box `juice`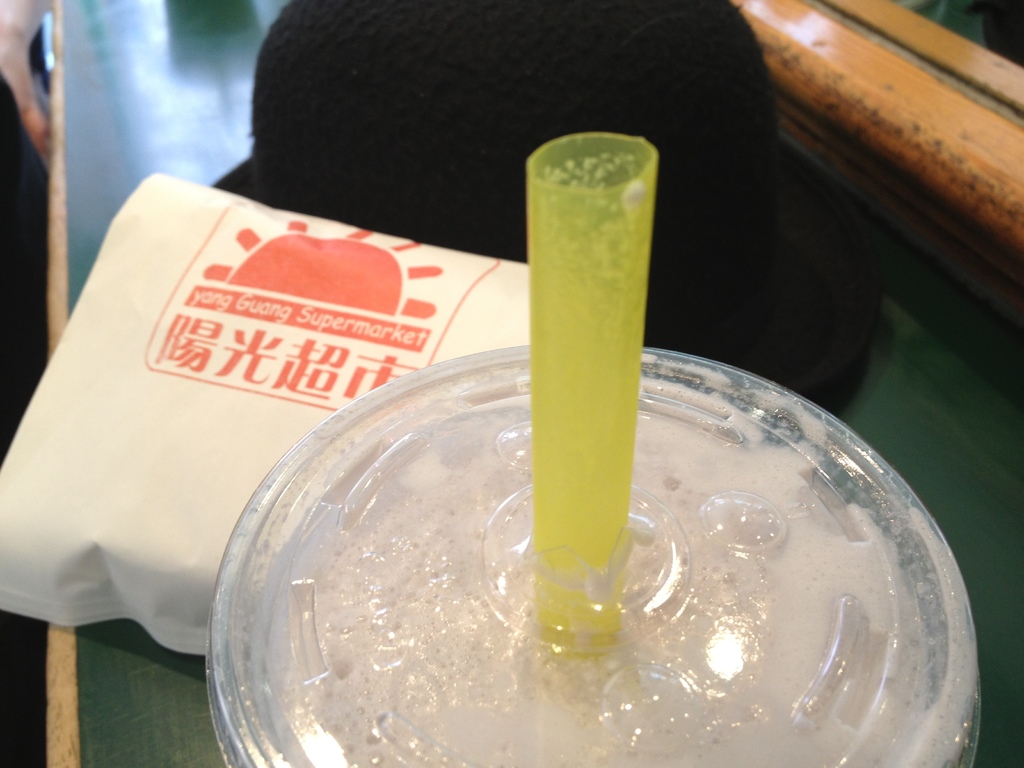
[234, 341, 972, 765]
